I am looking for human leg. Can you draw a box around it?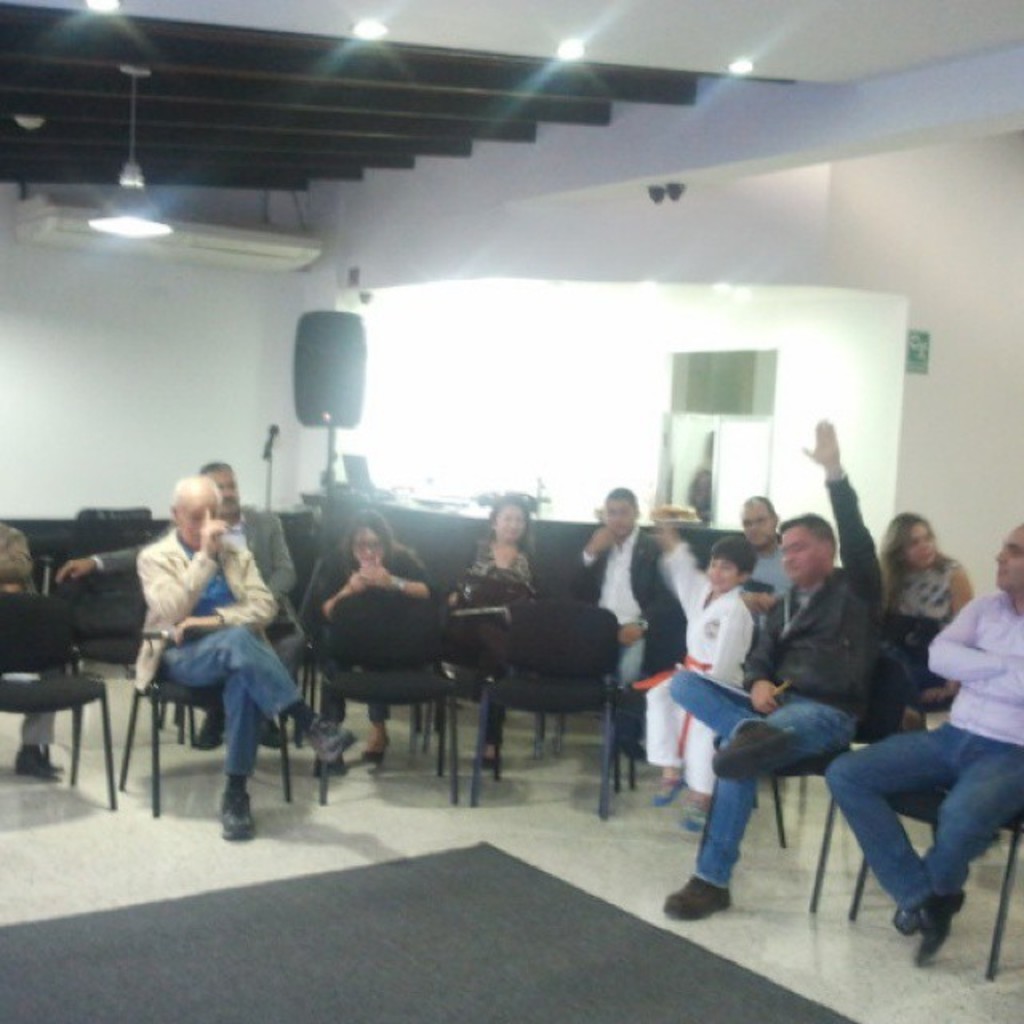
Sure, the bounding box is (826, 730, 933, 907).
